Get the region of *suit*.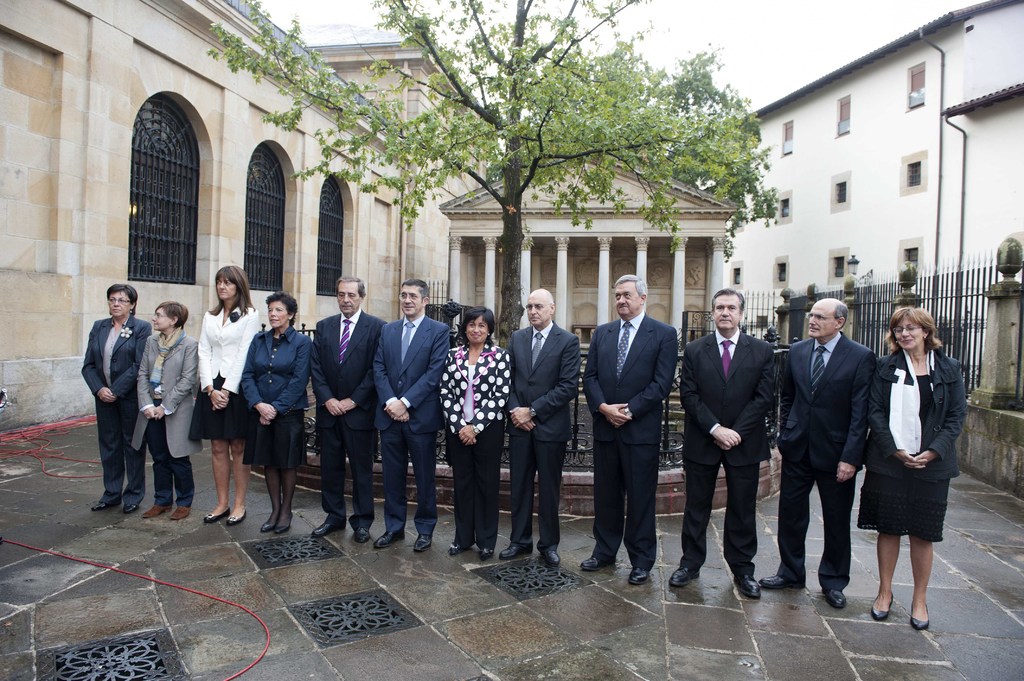
region(771, 328, 874, 589).
